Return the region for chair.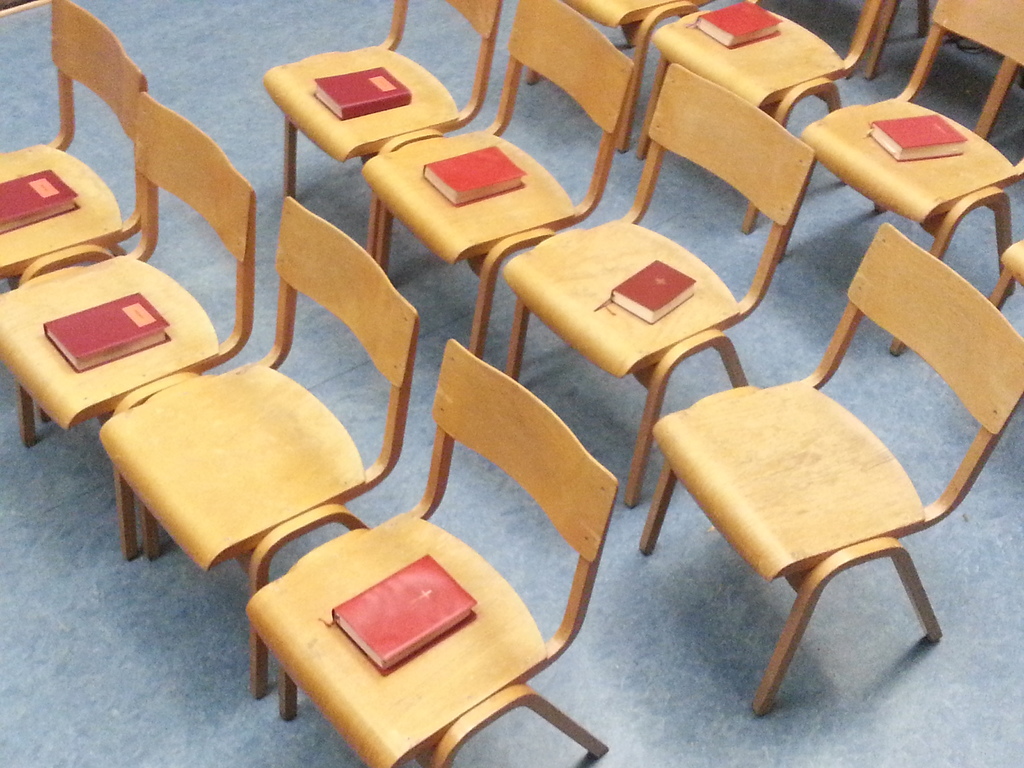
639:0:883:237.
